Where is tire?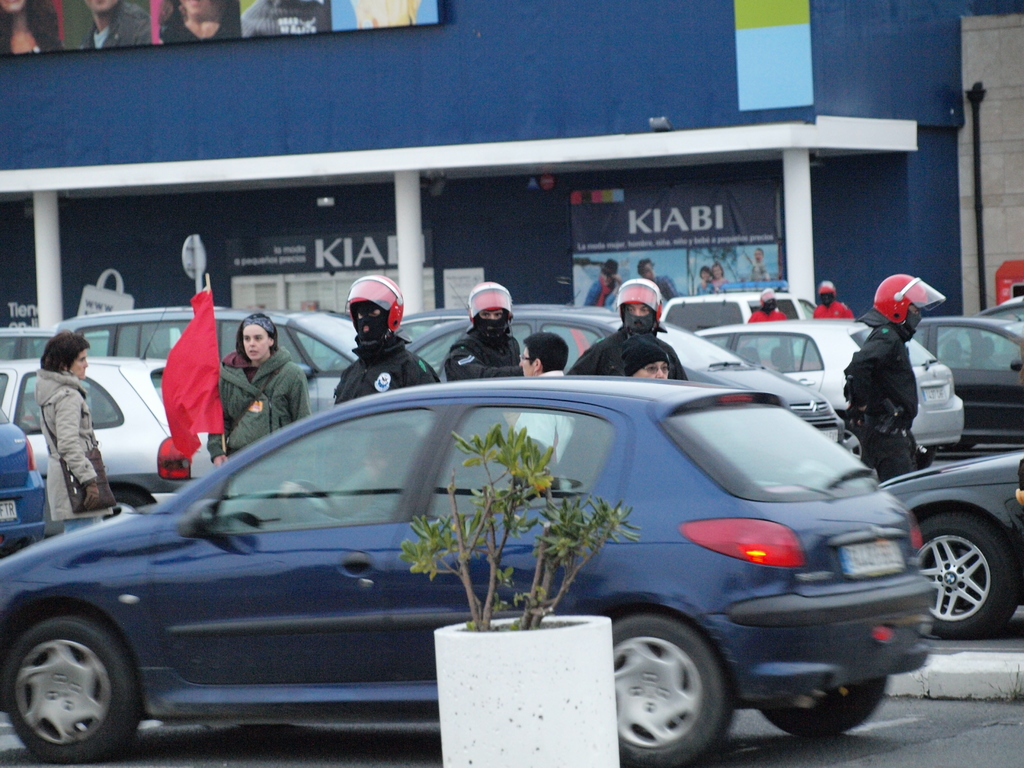
left=916, top=508, right=1016, bottom=652.
